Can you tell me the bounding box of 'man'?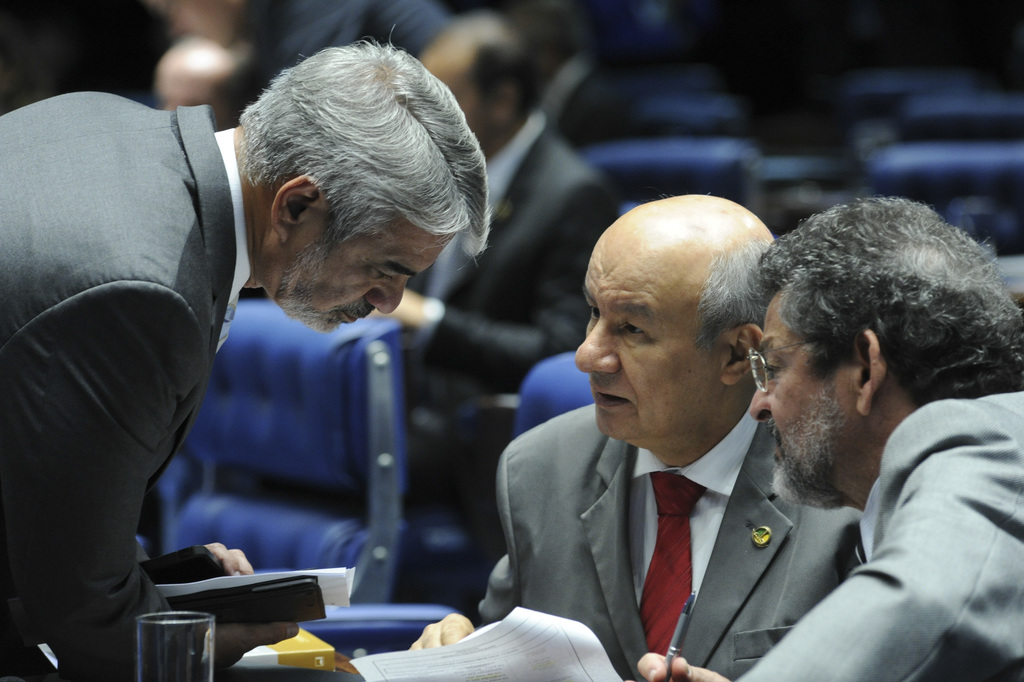
(0,22,488,681).
